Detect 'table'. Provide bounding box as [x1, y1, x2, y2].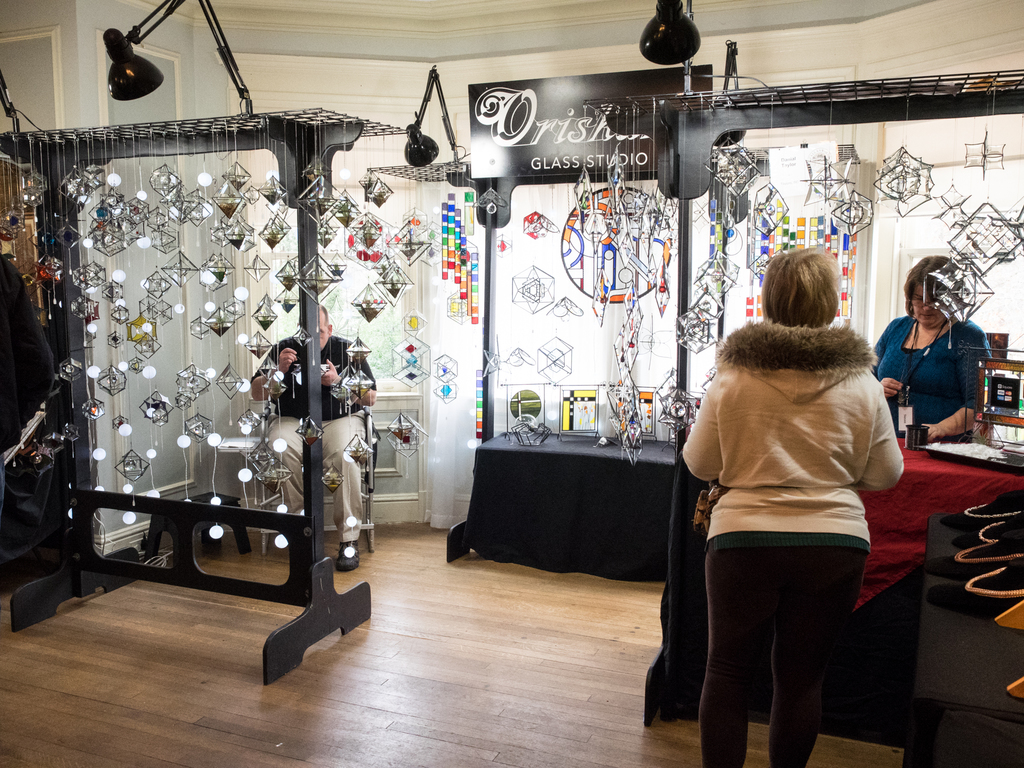
[644, 450, 1023, 750].
